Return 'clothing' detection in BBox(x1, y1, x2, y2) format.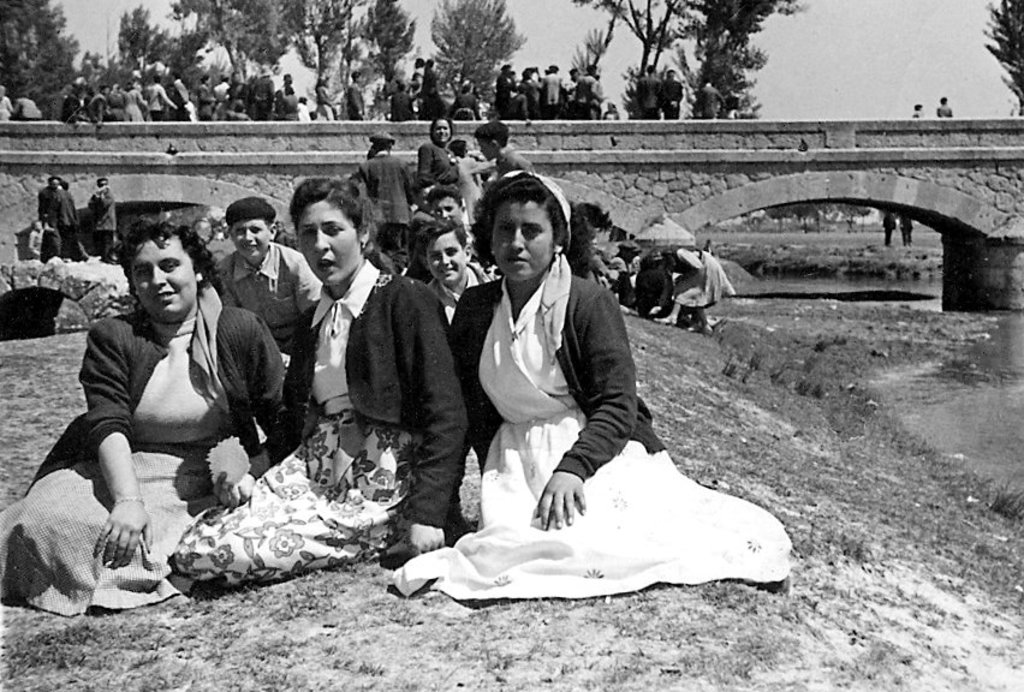
BBox(447, 252, 798, 602).
